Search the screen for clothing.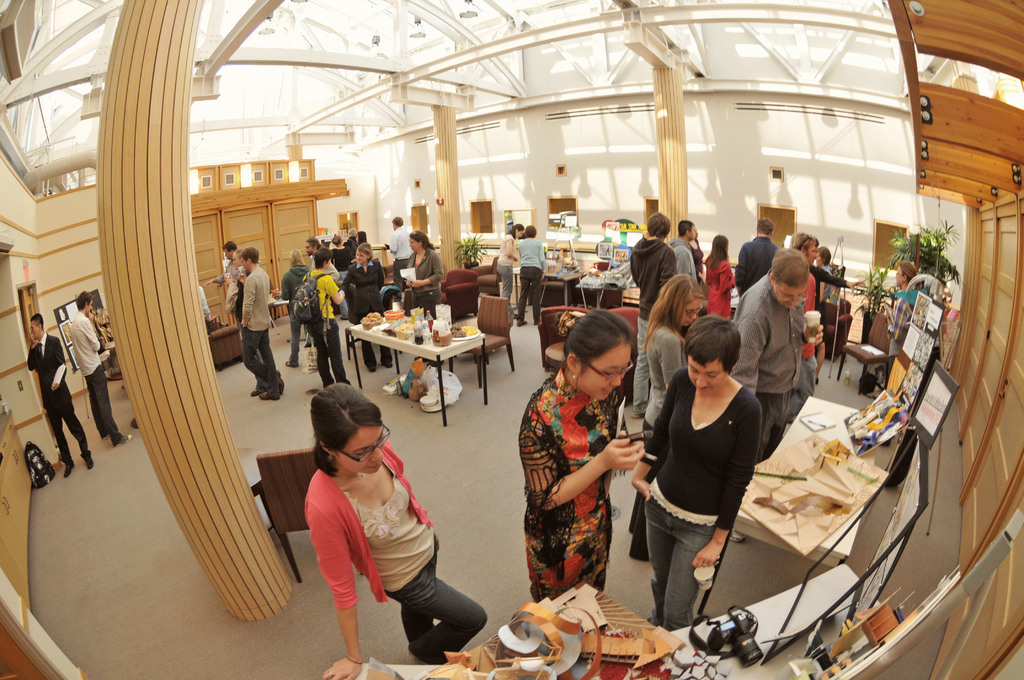
Found at [x1=404, y1=245, x2=444, y2=321].
